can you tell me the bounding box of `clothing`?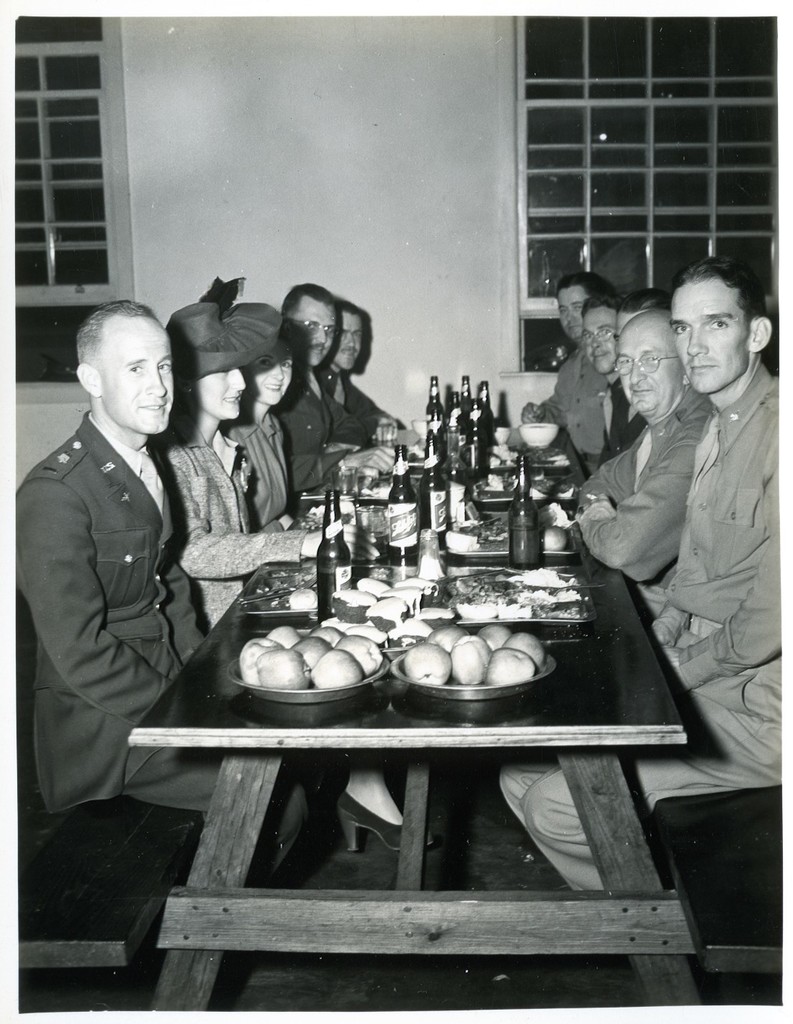
{"left": 484, "top": 353, "right": 792, "bottom": 892}.
